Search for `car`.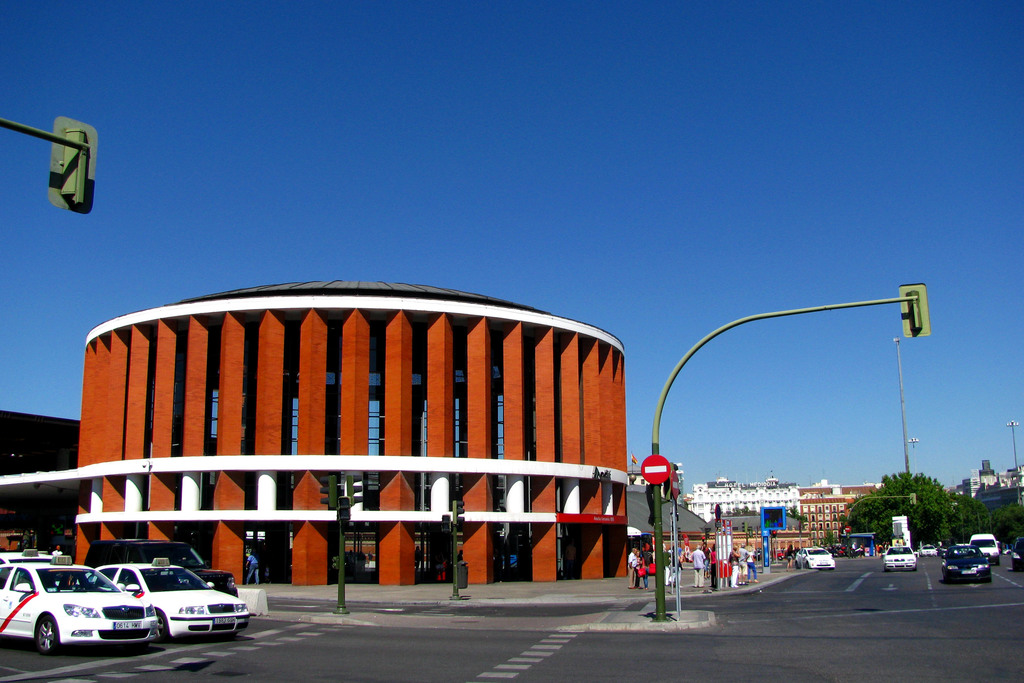
Found at region(918, 544, 938, 561).
